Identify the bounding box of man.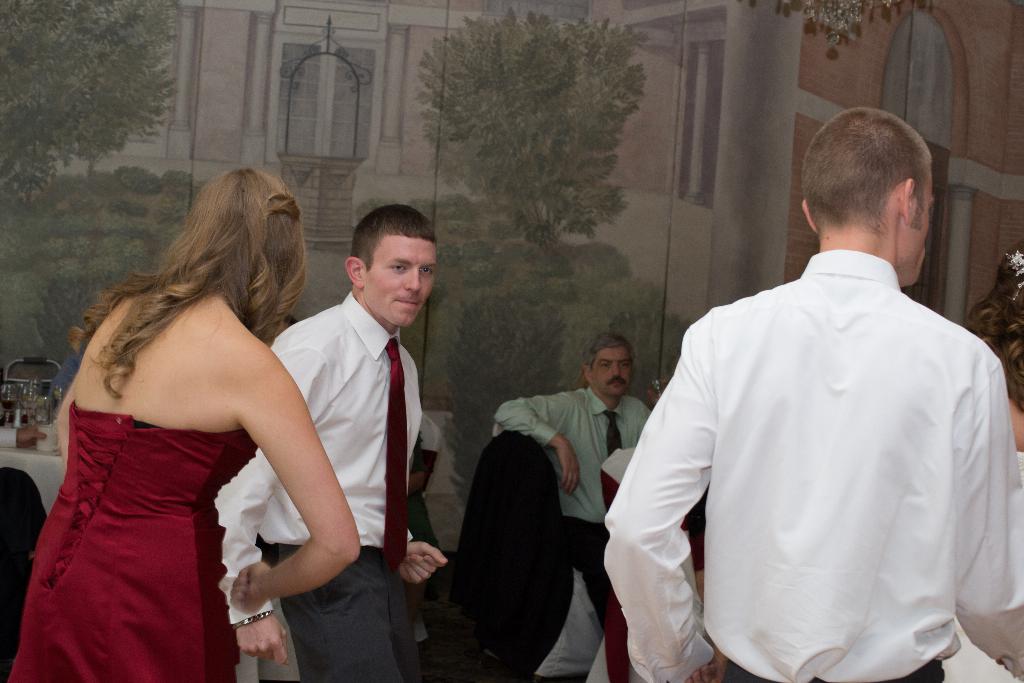
598/107/1023/682.
